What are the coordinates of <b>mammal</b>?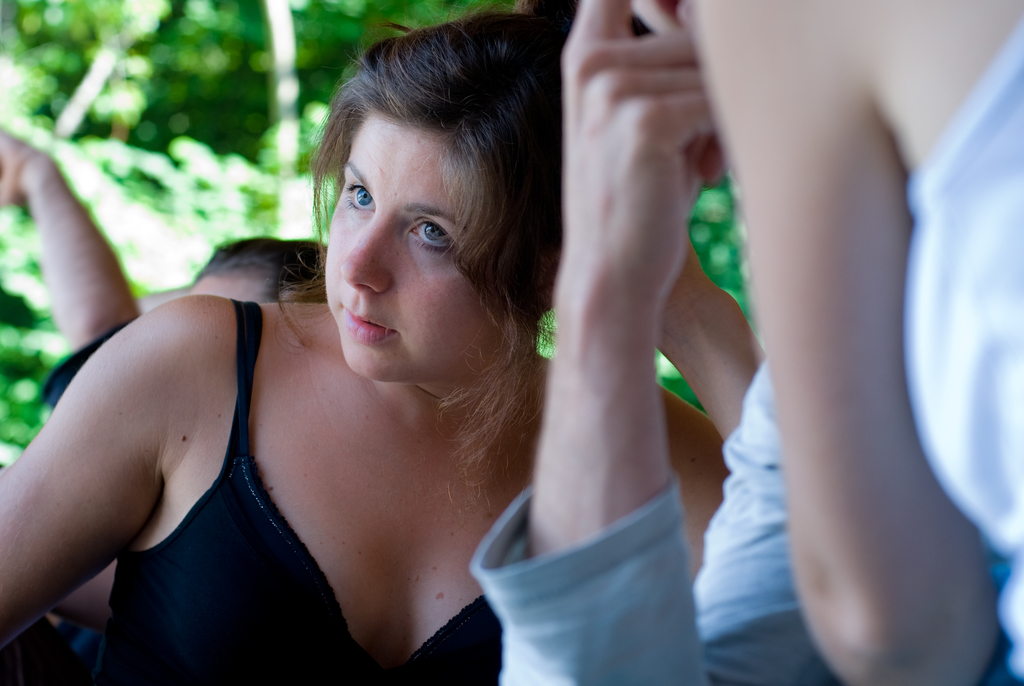
(left=466, top=0, right=827, bottom=685).
